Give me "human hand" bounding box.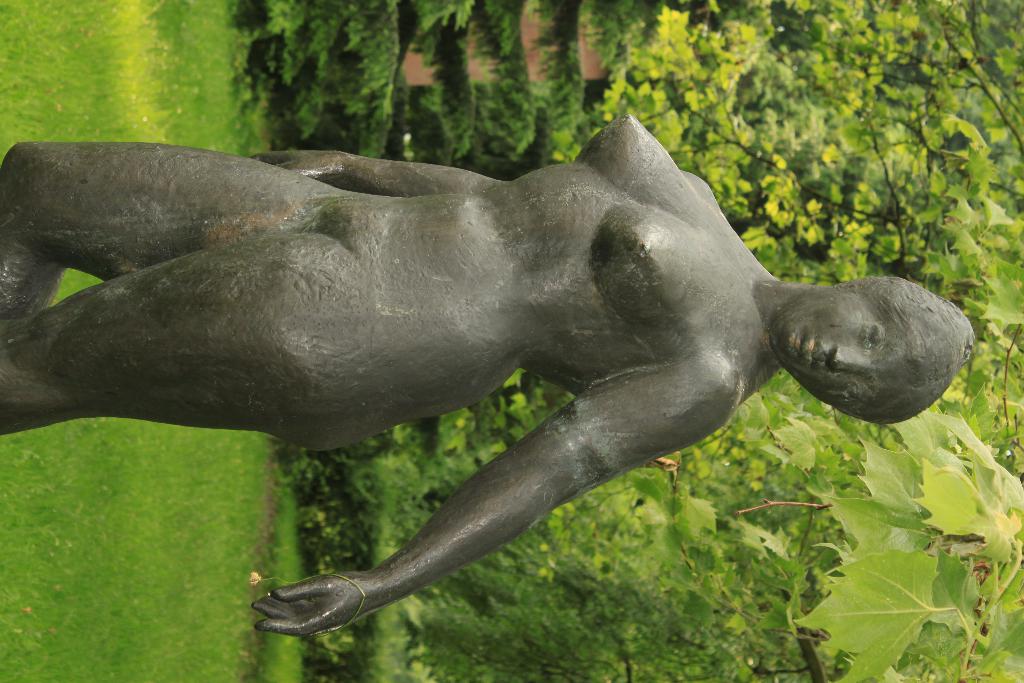
(253, 572, 369, 637).
